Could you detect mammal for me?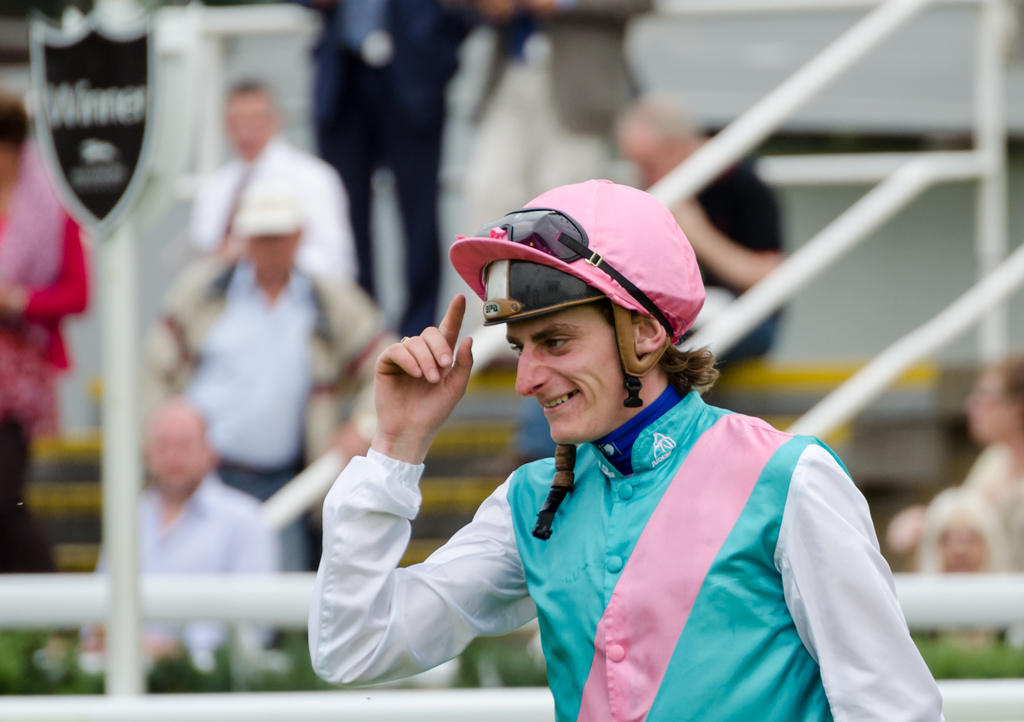
Detection result: 319,216,920,716.
